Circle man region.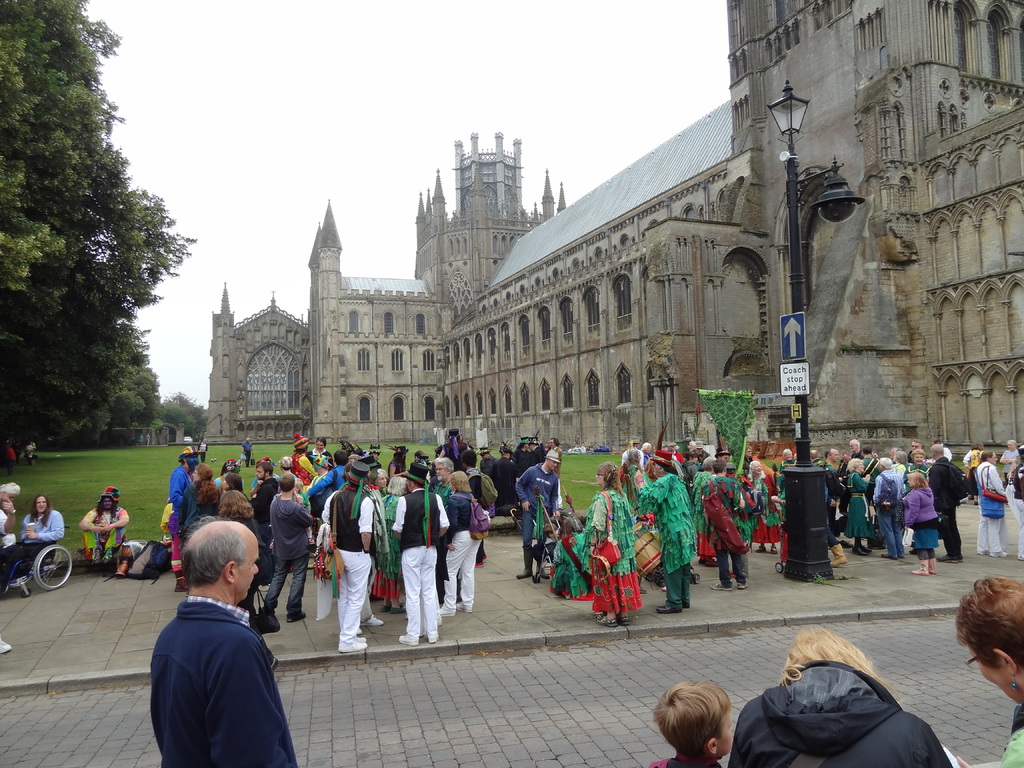
Region: region(385, 460, 453, 644).
